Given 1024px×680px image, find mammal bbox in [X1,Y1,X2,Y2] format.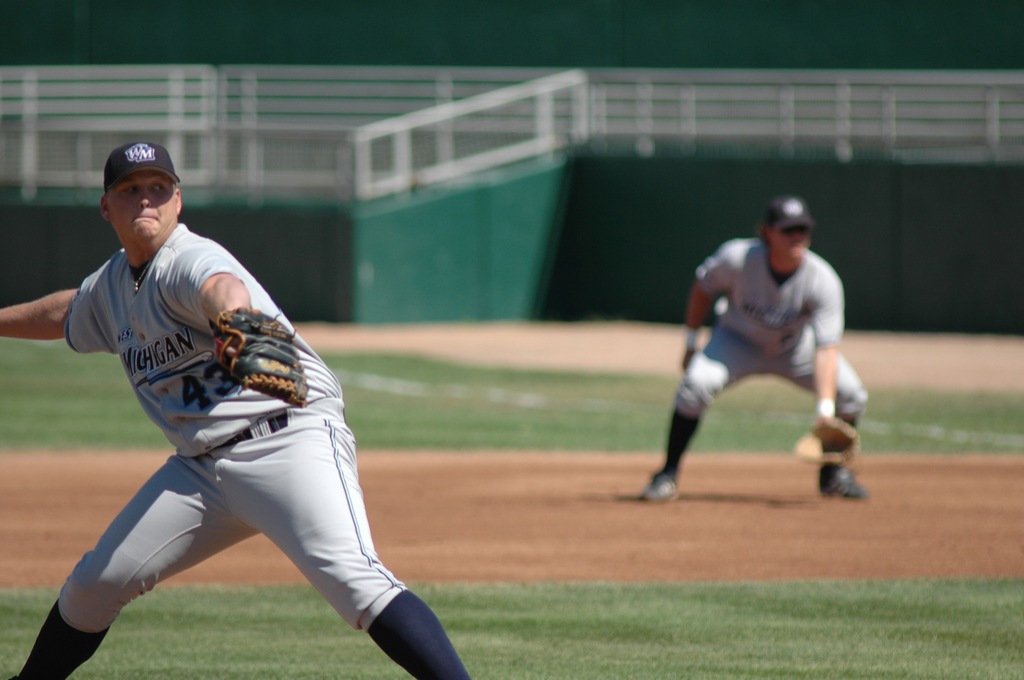
[640,191,870,497].
